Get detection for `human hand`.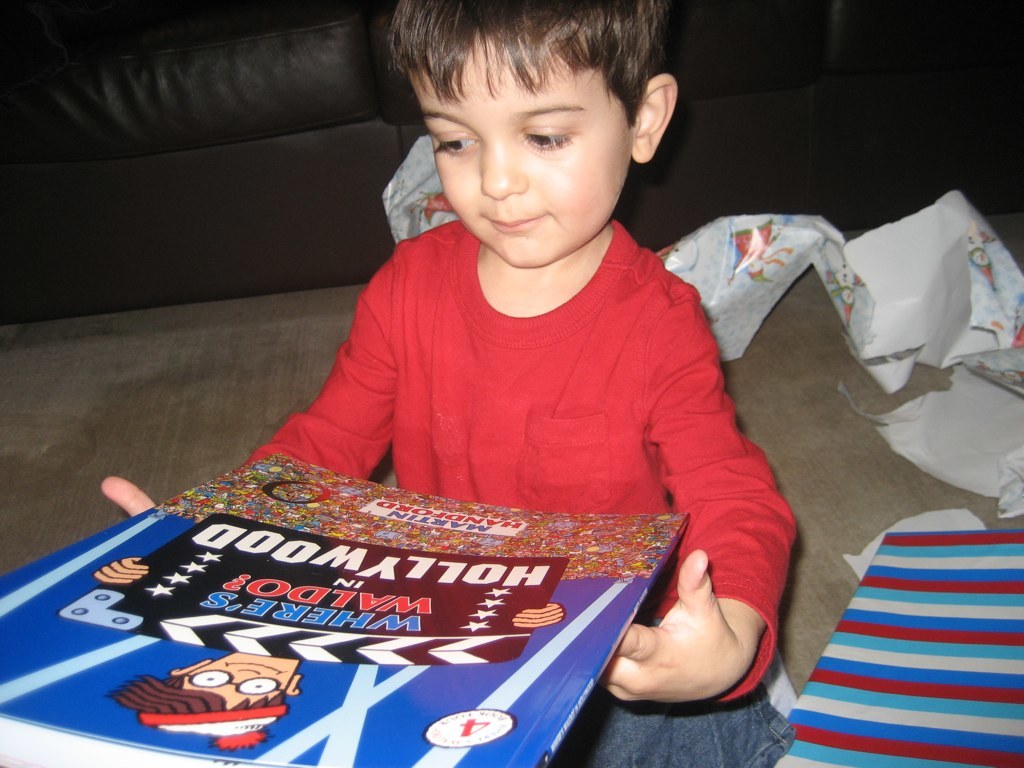
Detection: (x1=91, y1=552, x2=153, y2=583).
